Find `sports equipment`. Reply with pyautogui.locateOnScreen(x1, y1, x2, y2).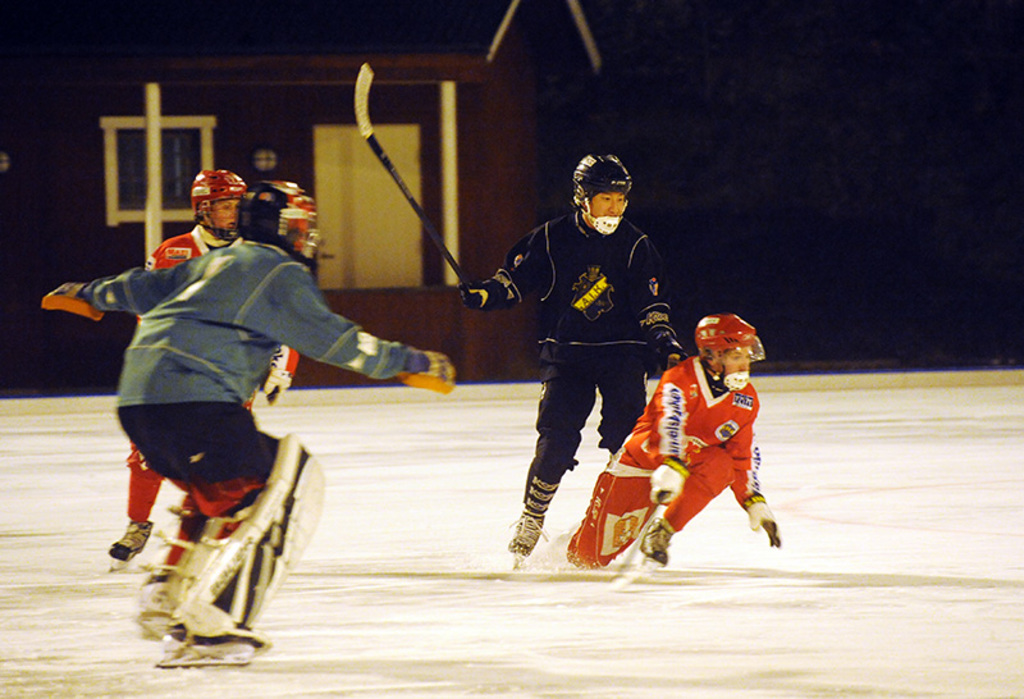
pyautogui.locateOnScreen(38, 283, 102, 323).
